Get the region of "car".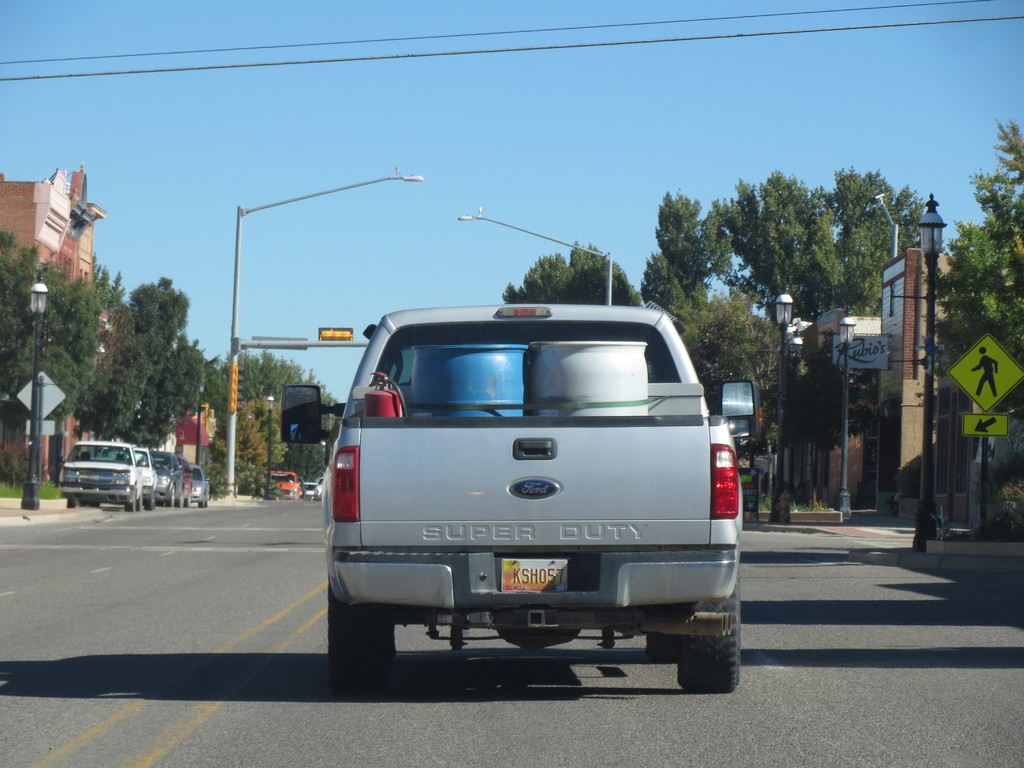
(x1=311, y1=298, x2=737, y2=704).
